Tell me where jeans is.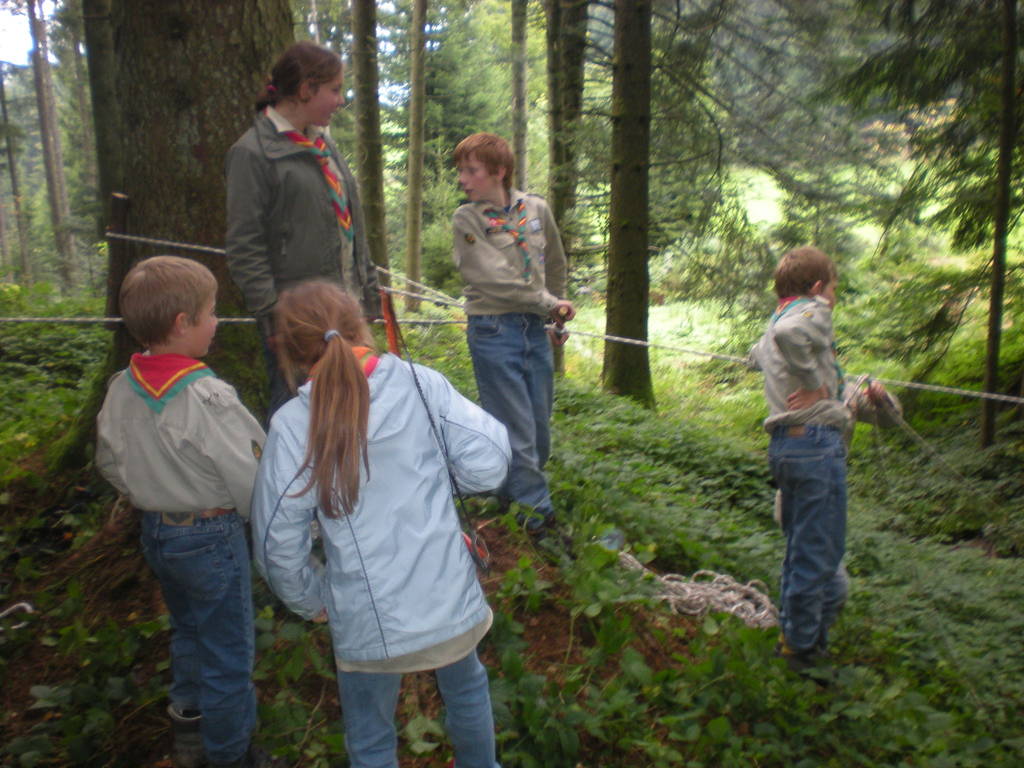
jeans is at (143,508,258,756).
